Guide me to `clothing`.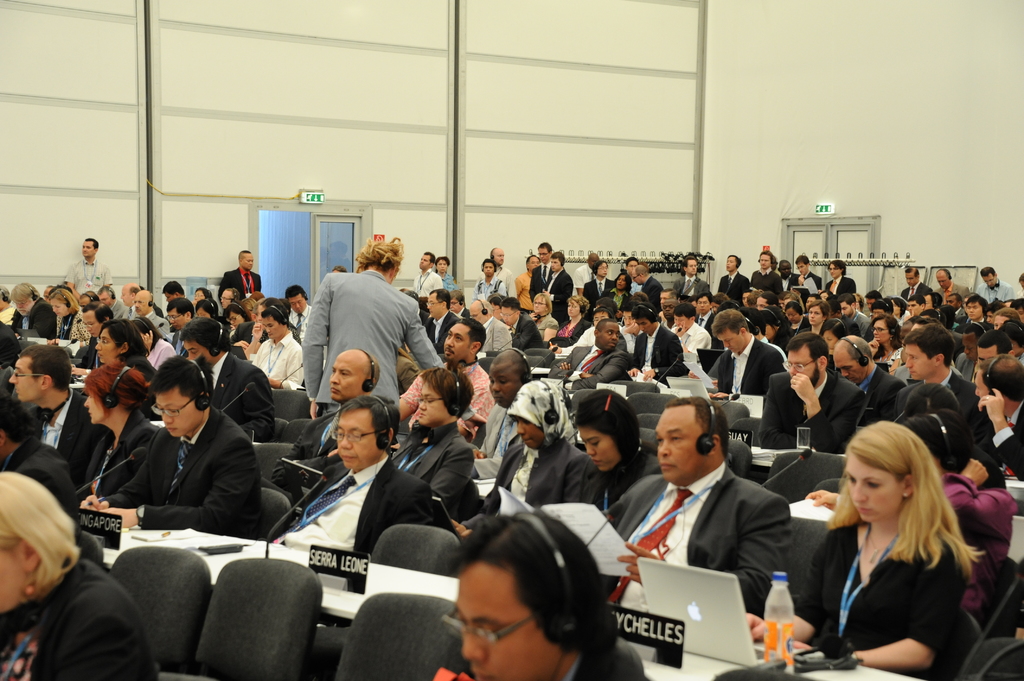
Guidance: {"left": 787, "top": 520, "right": 967, "bottom": 680}.
